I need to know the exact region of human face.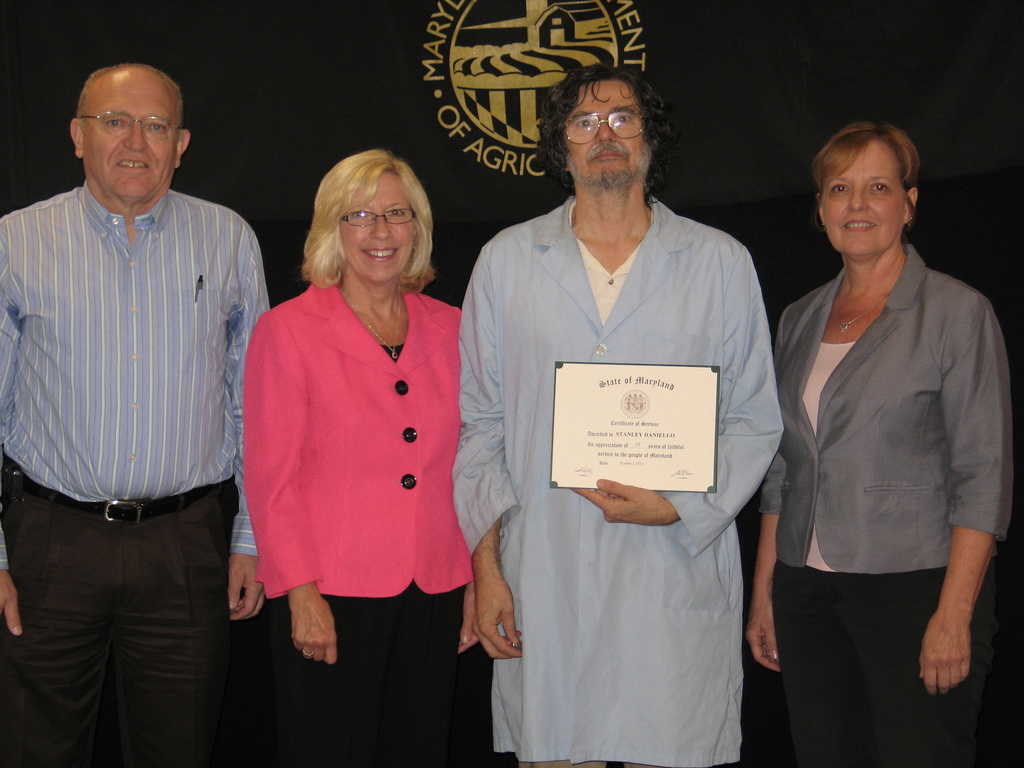
Region: rect(84, 81, 174, 202).
